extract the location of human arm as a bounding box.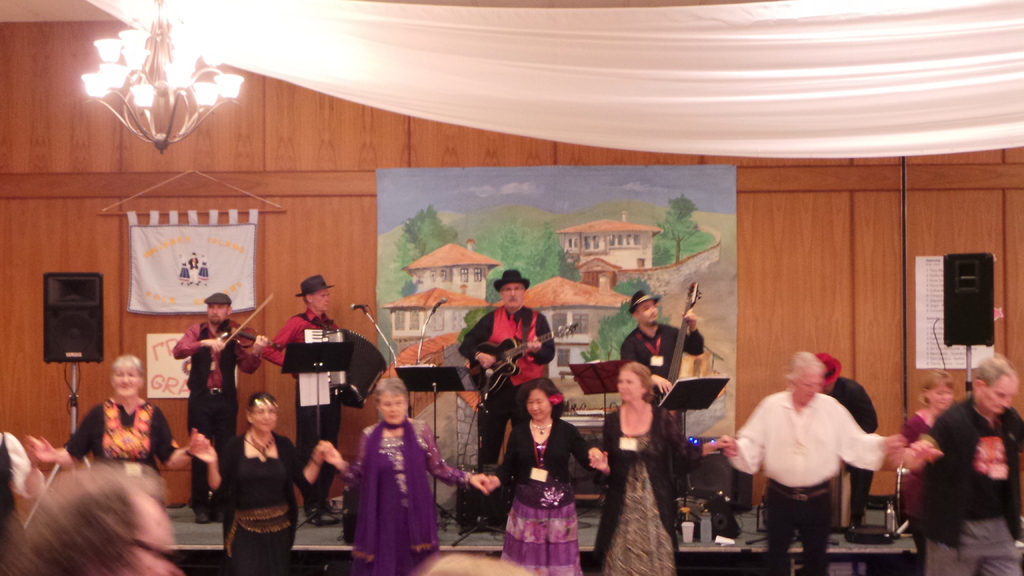
BBox(150, 407, 207, 471).
